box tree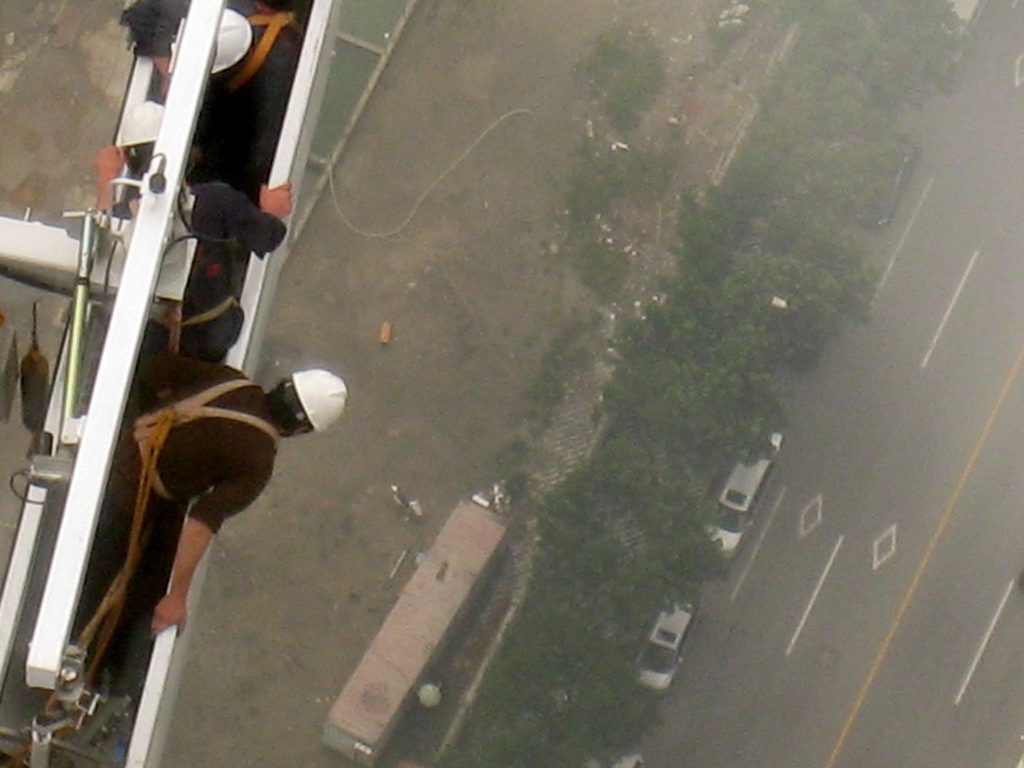
box=[596, 310, 802, 472]
